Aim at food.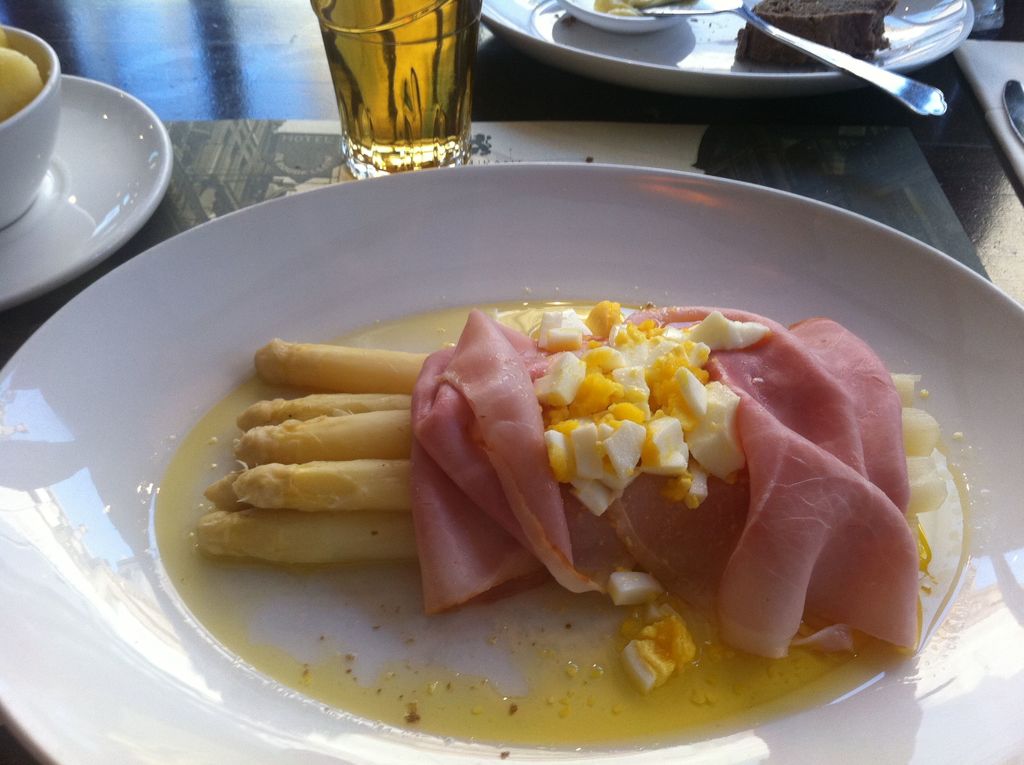
Aimed at pyautogui.locateOnScreen(584, 0, 682, 32).
